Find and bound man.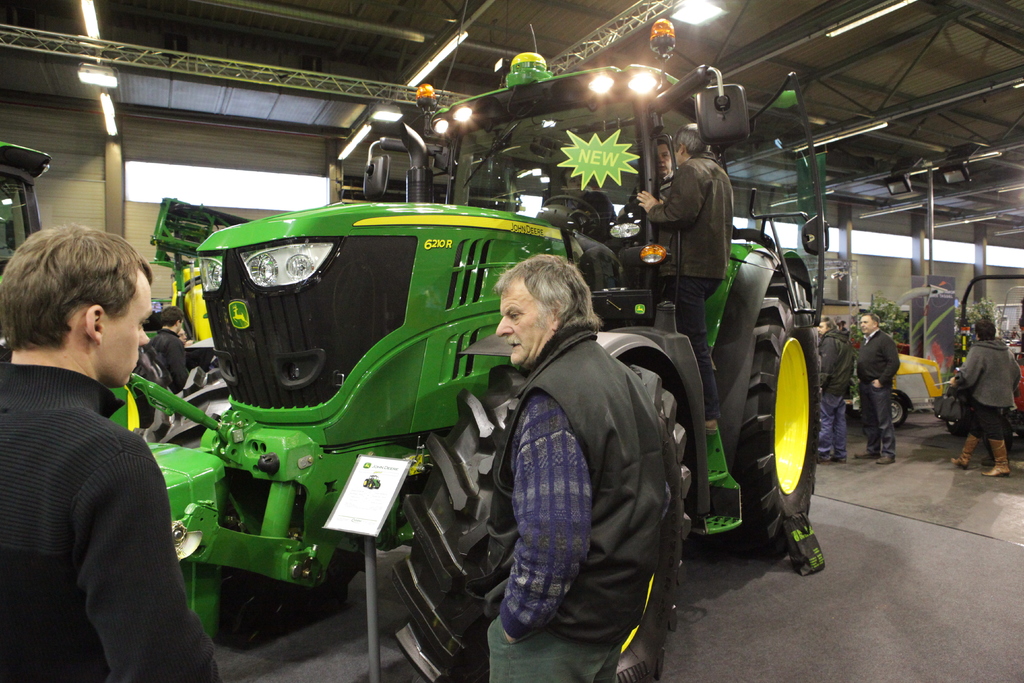
Bound: rect(621, 123, 726, 383).
